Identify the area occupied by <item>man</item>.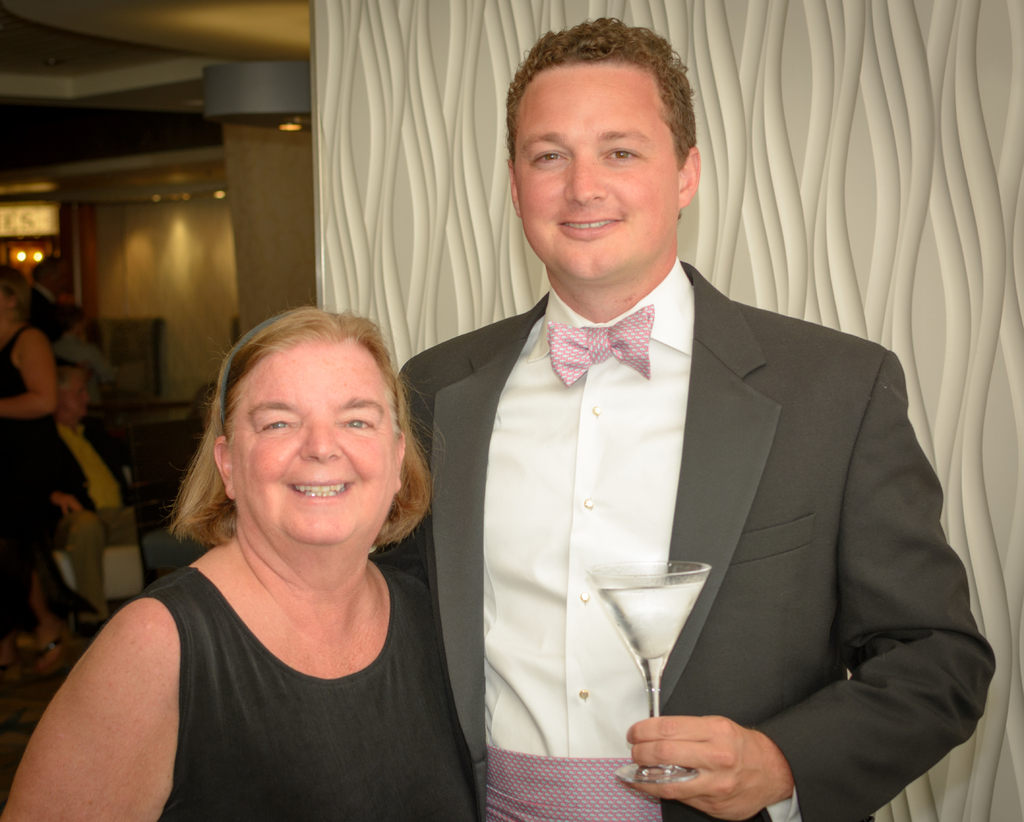
Area: 28 253 67 336.
